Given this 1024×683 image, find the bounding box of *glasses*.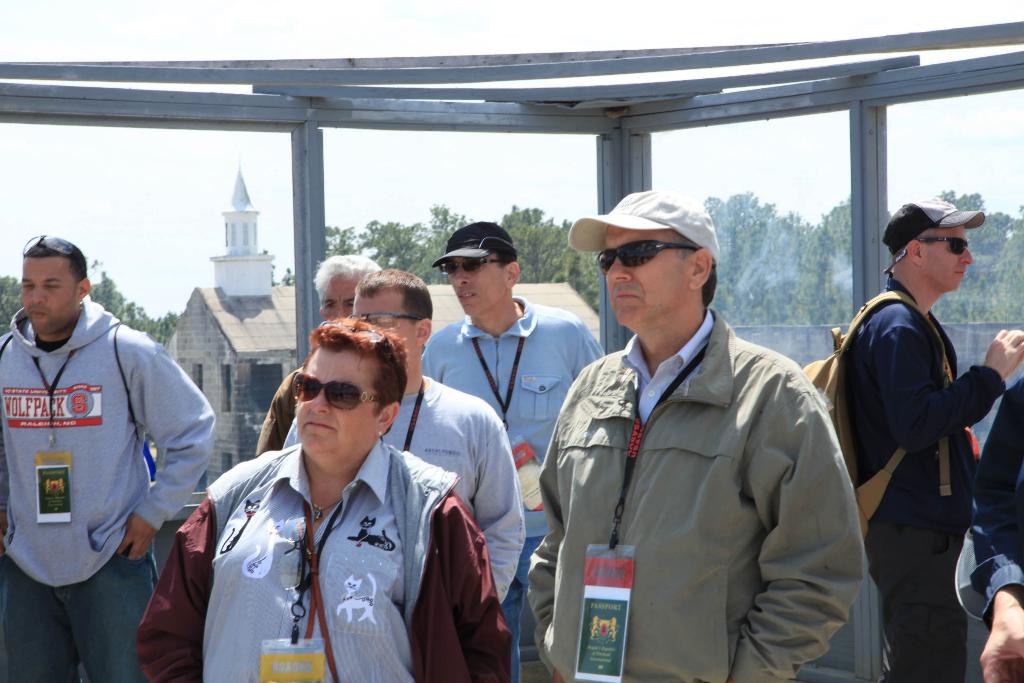
(left=435, top=259, right=515, bottom=274).
